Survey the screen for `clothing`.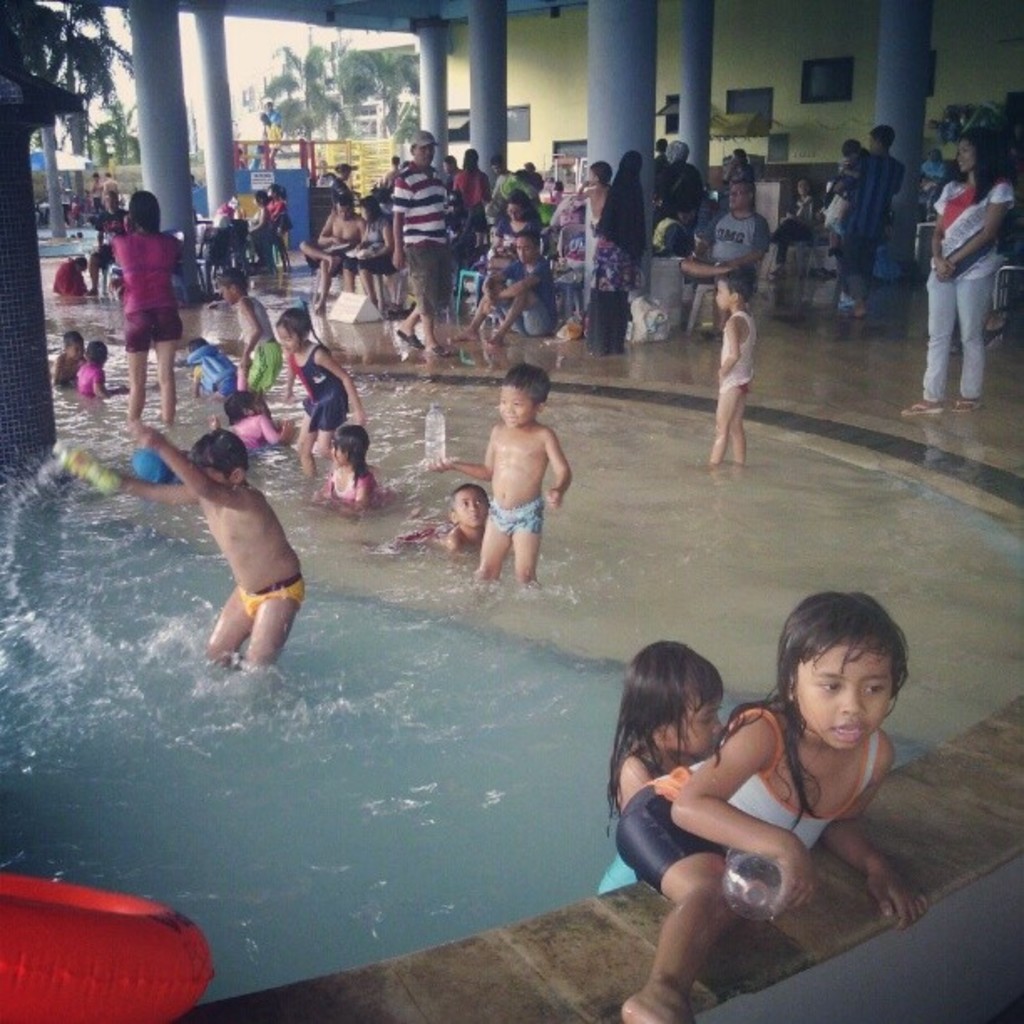
Survey found: BBox(490, 494, 544, 545).
